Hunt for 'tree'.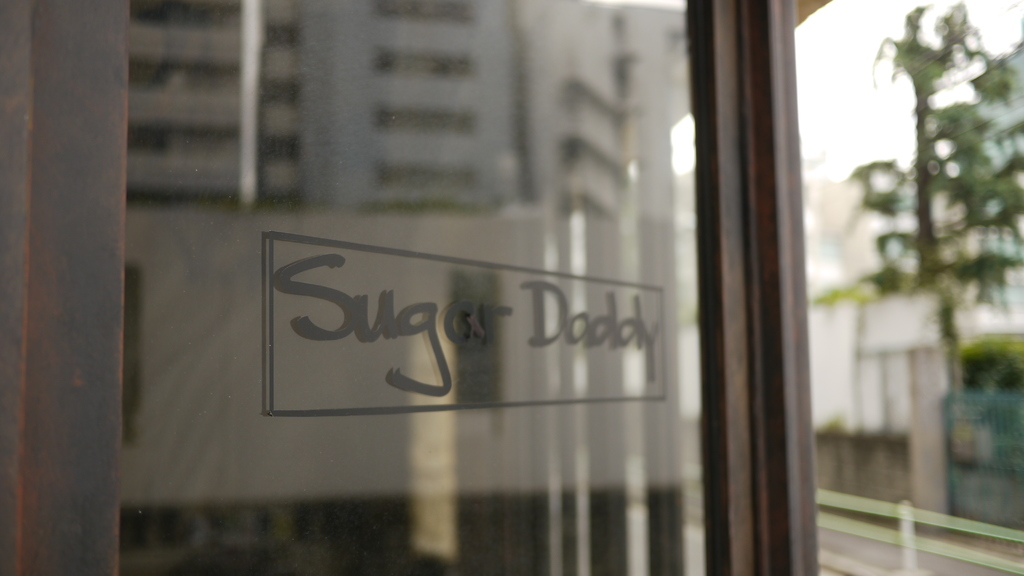
Hunted down at (x1=848, y1=6, x2=1009, y2=409).
